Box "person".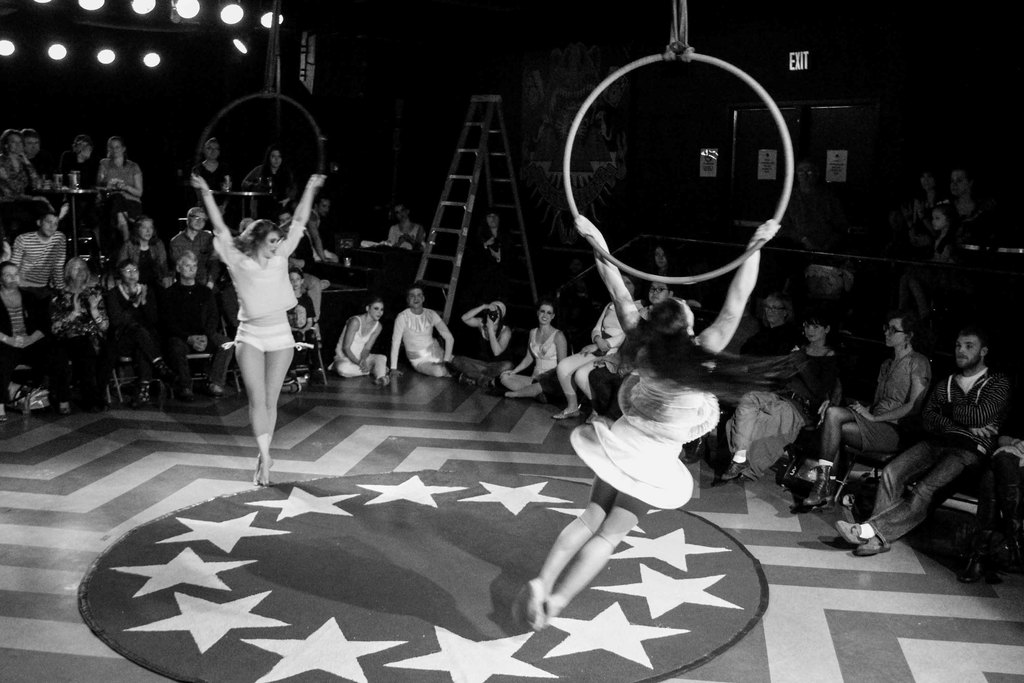
select_region(525, 215, 778, 629).
